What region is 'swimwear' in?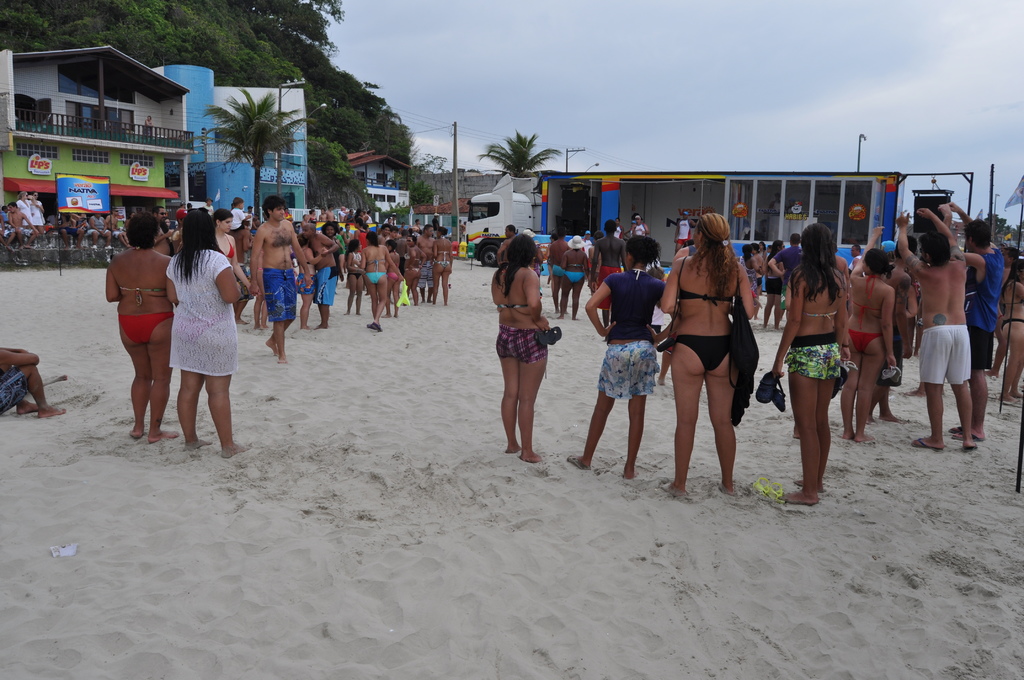
box(226, 233, 236, 259).
